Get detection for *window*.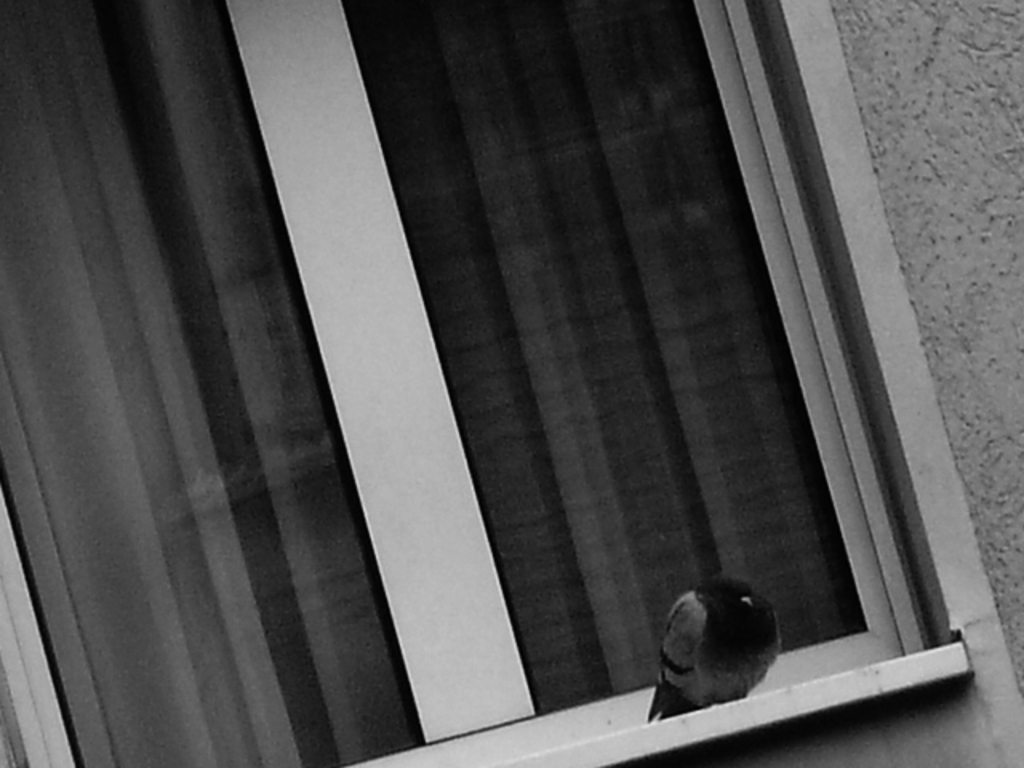
Detection: box(8, 0, 1023, 765).
